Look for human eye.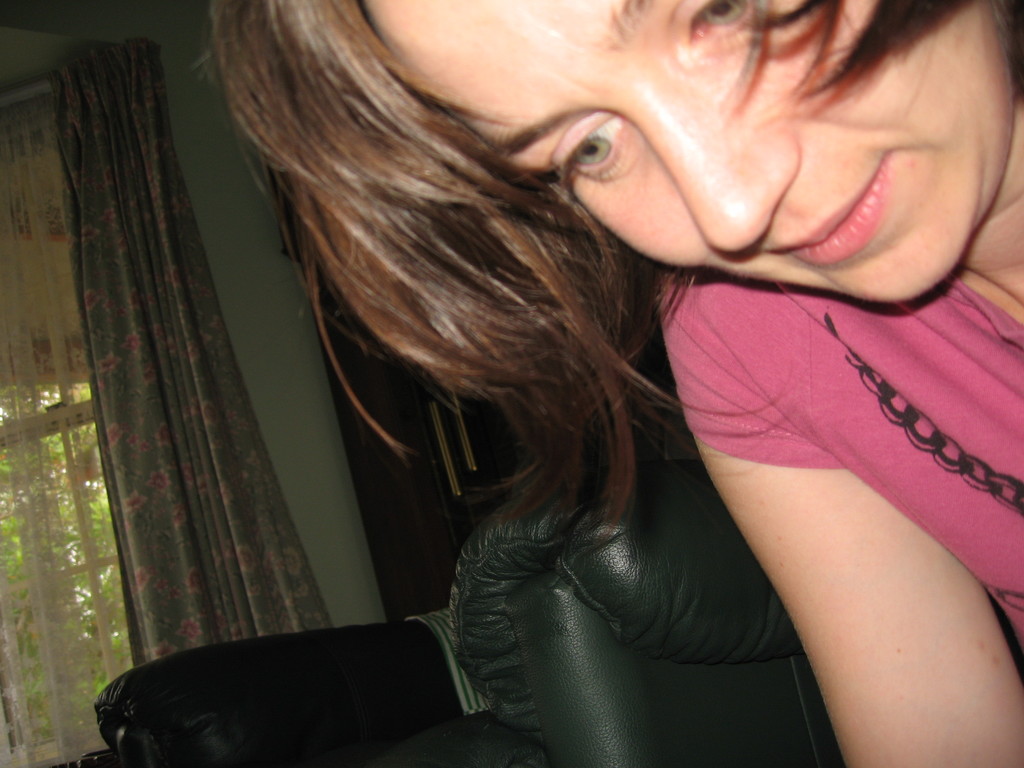
Found: region(560, 99, 645, 191).
